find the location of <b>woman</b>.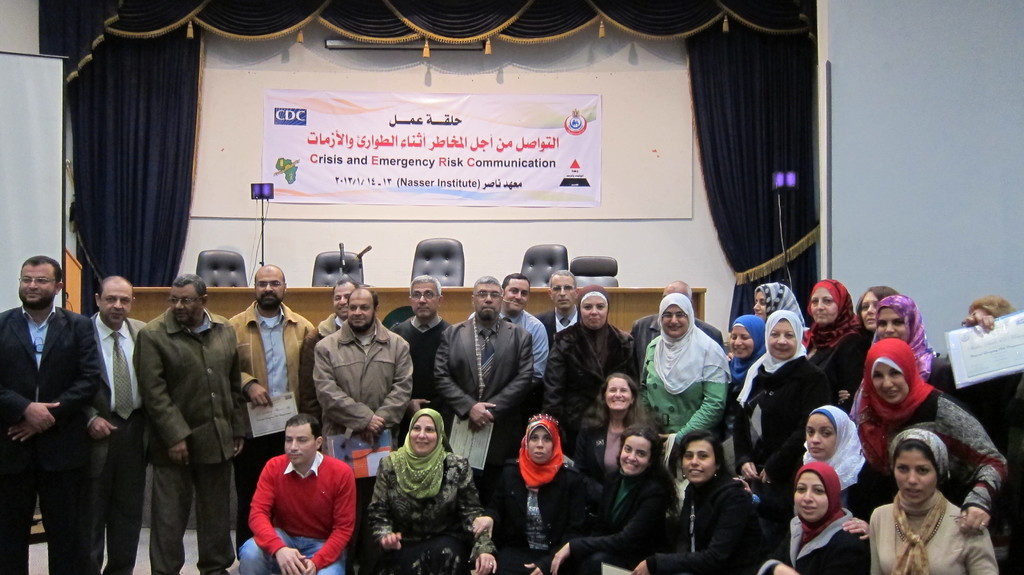
Location: (838,278,900,377).
